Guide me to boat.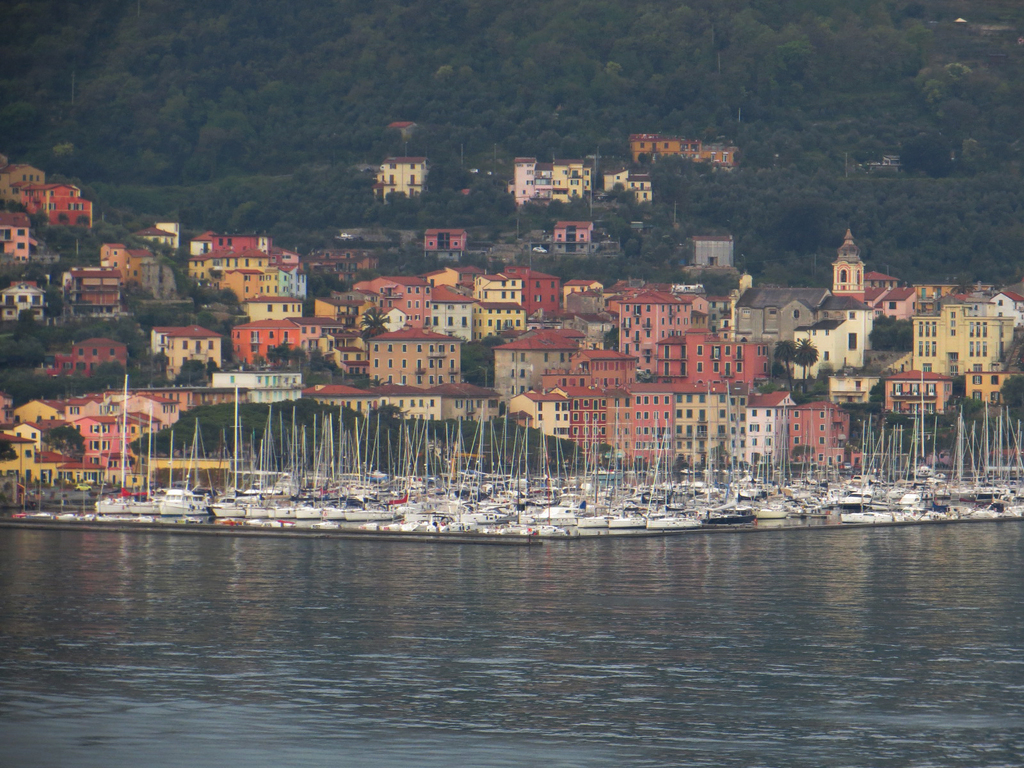
Guidance: detection(245, 400, 269, 516).
